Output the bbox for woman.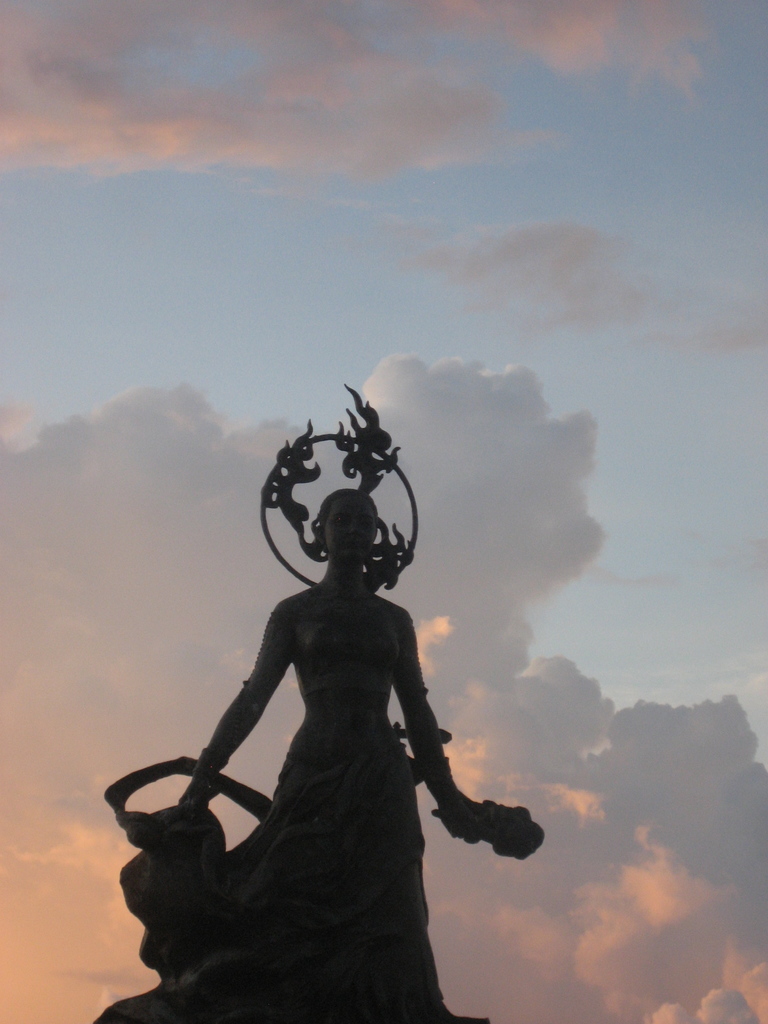
l=182, t=483, r=519, b=1023.
